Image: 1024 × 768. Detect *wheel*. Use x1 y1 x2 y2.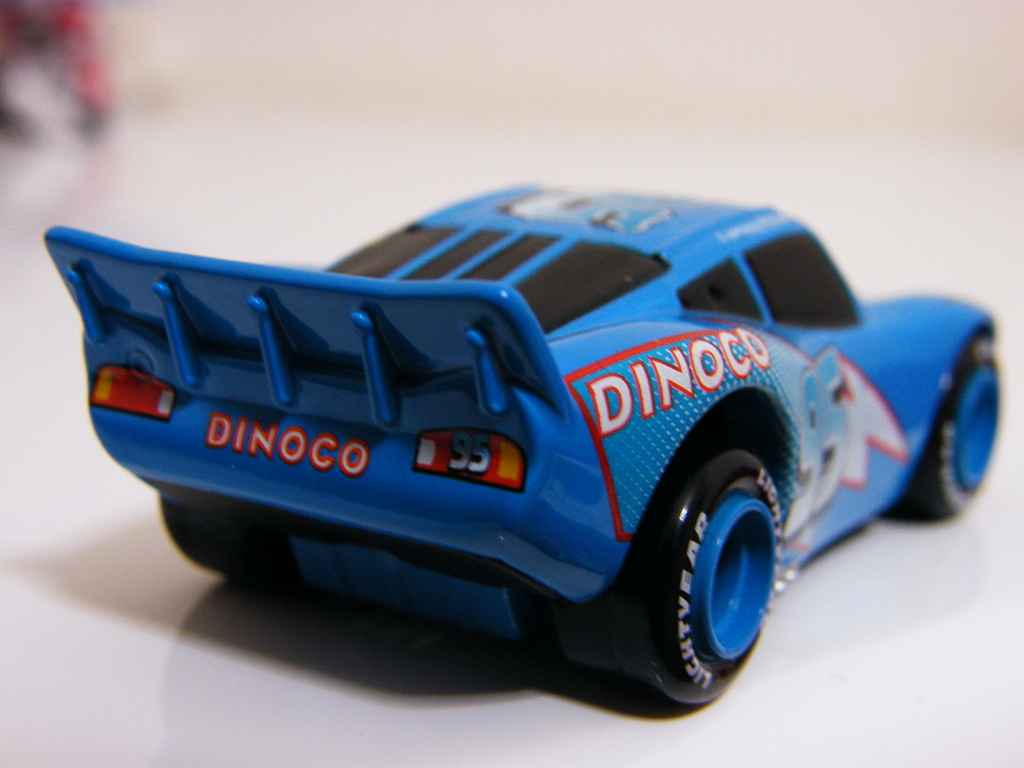
651 463 786 697.
